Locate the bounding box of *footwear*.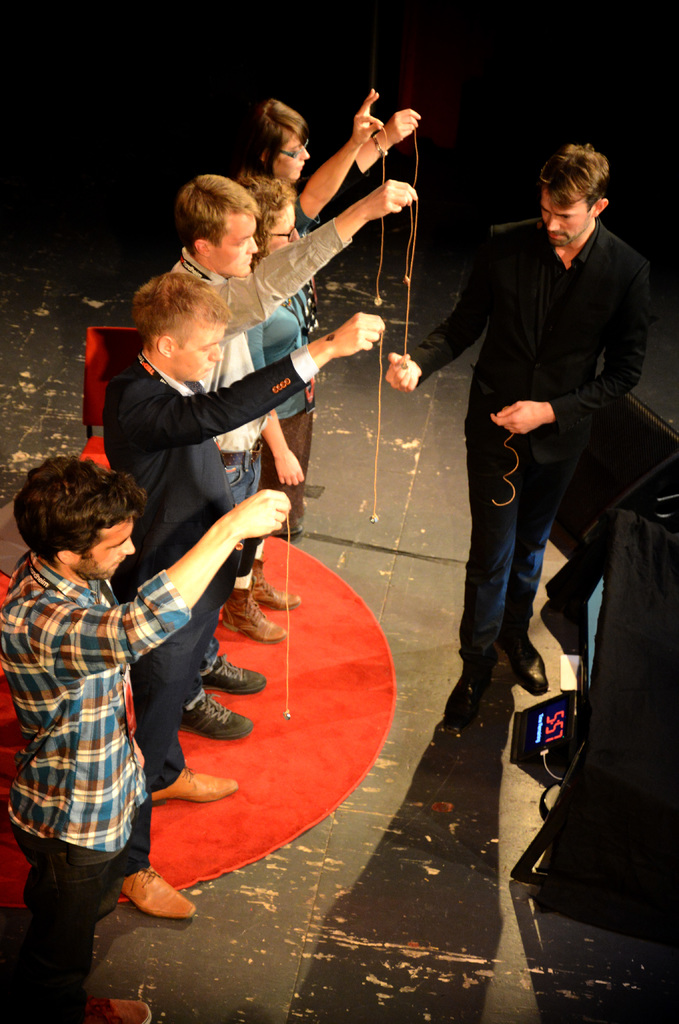
Bounding box: 223 582 289 642.
